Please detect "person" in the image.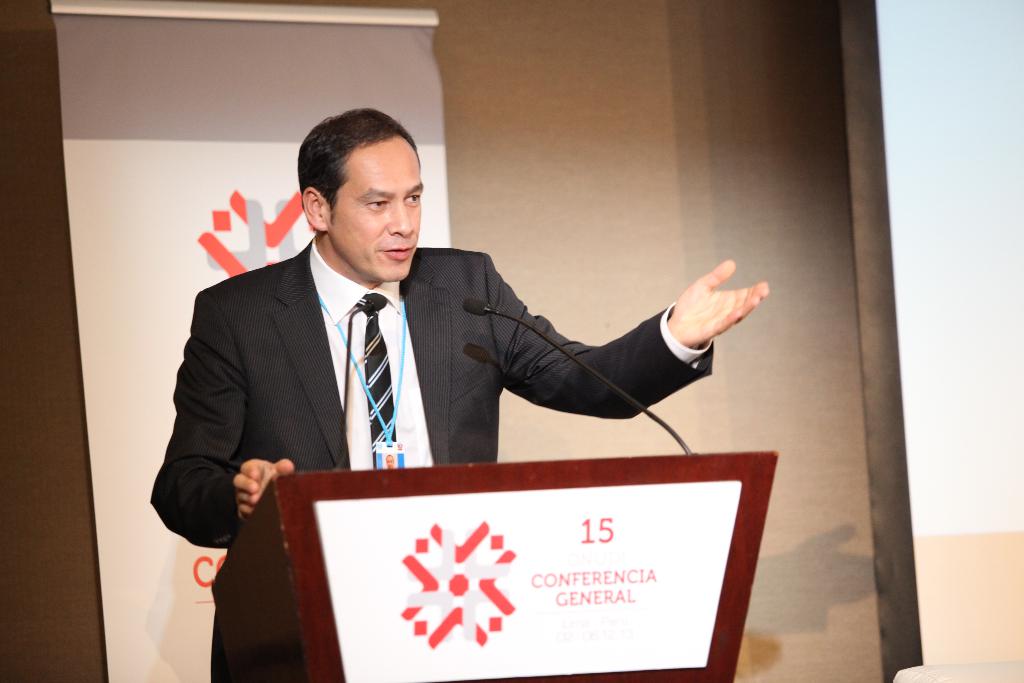
Rect(148, 109, 771, 682).
